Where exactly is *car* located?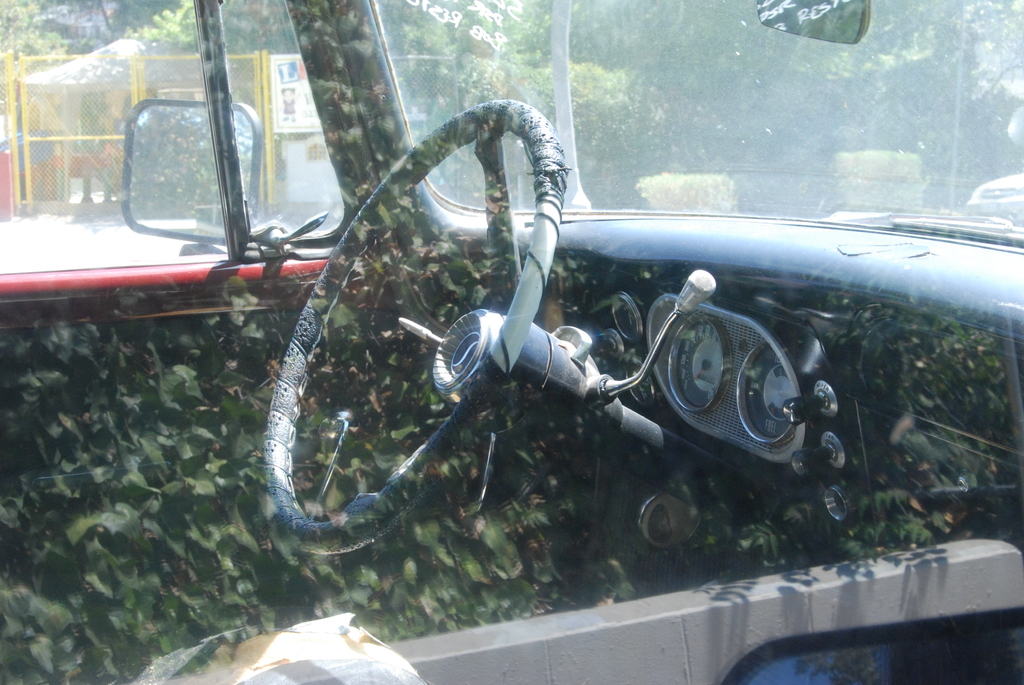
Its bounding box is left=963, top=173, right=1023, bottom=224.
